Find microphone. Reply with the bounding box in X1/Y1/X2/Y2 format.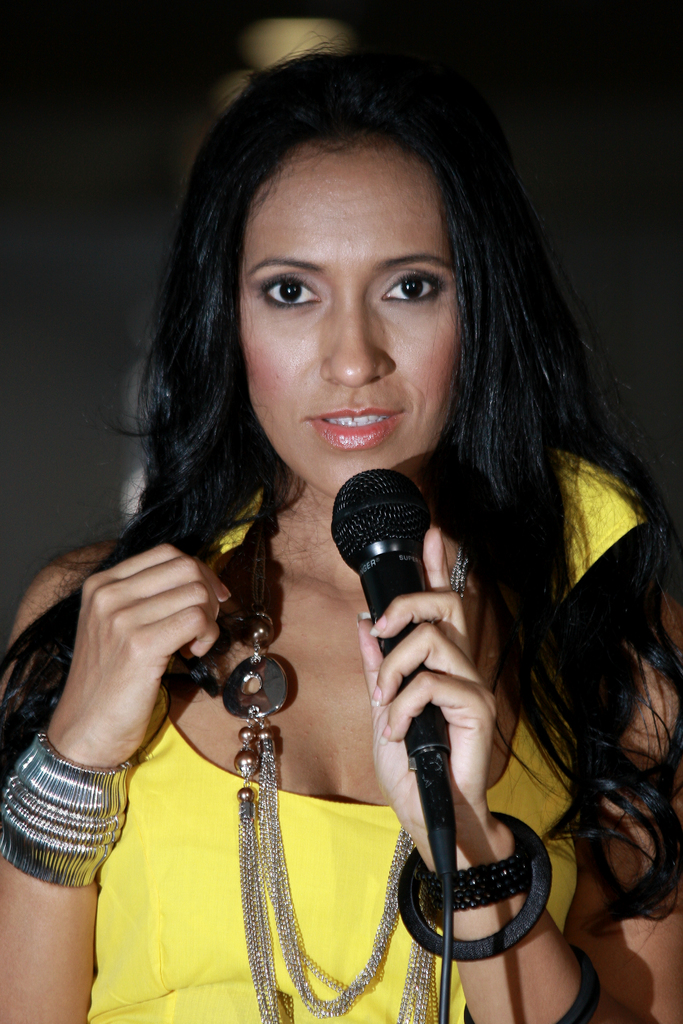
326/464/458/753.
